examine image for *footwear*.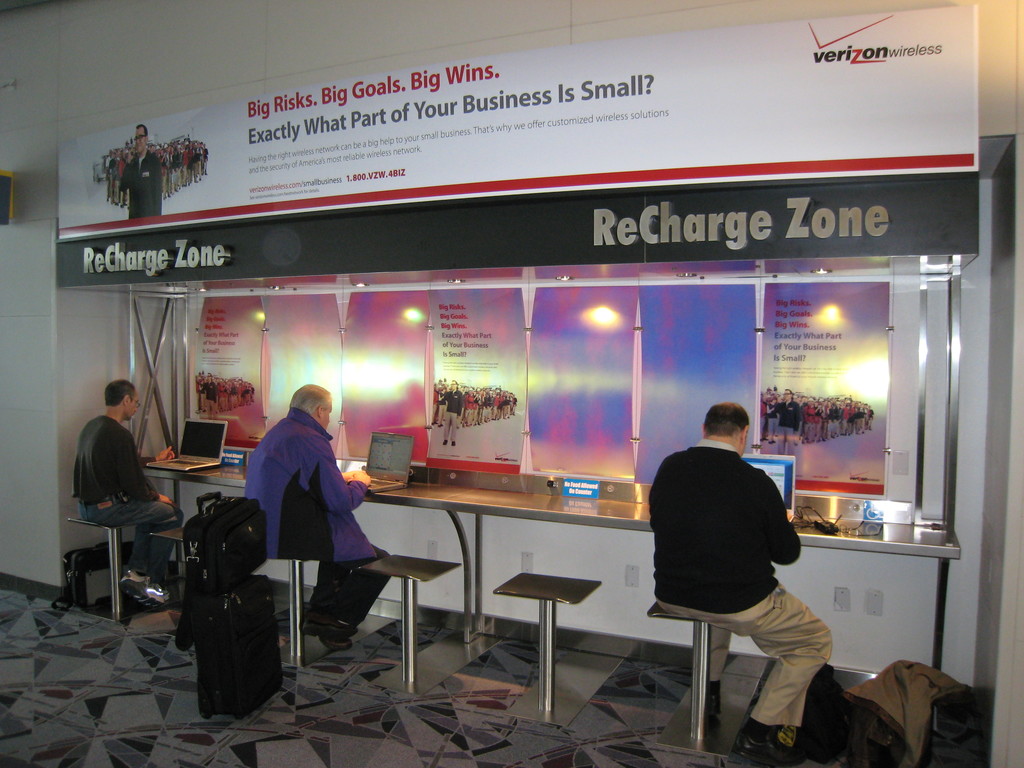
Examination result: rect(316, 632, 353, 651).
